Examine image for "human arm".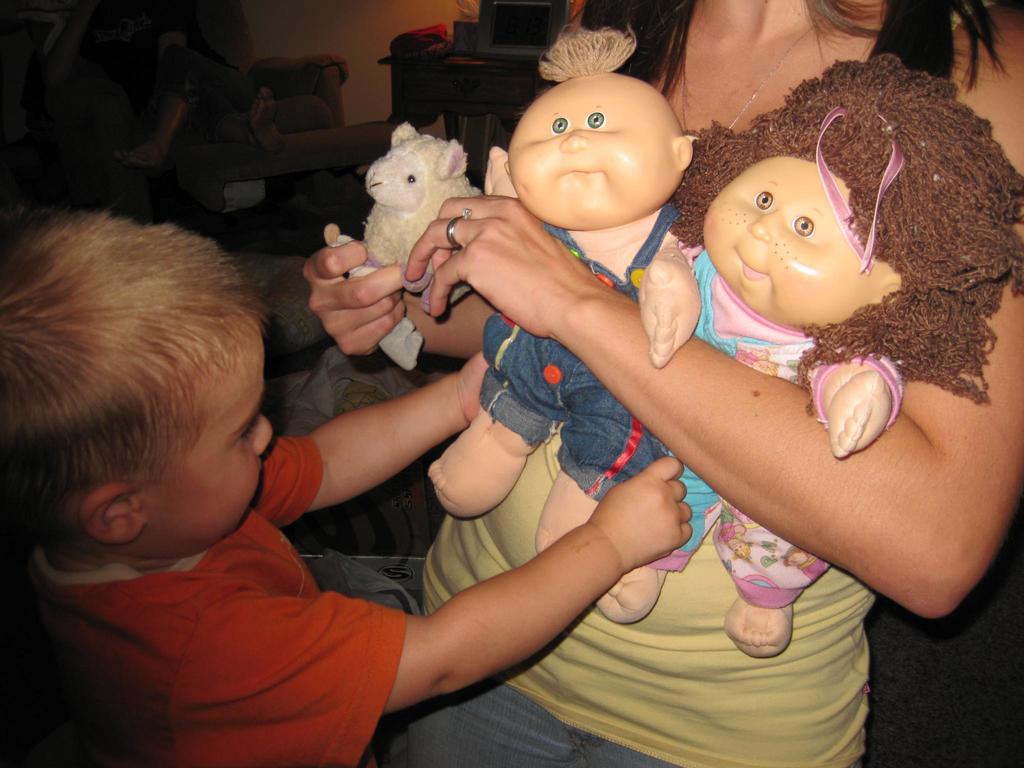
Examination result: 293, 227, 467, 372.
